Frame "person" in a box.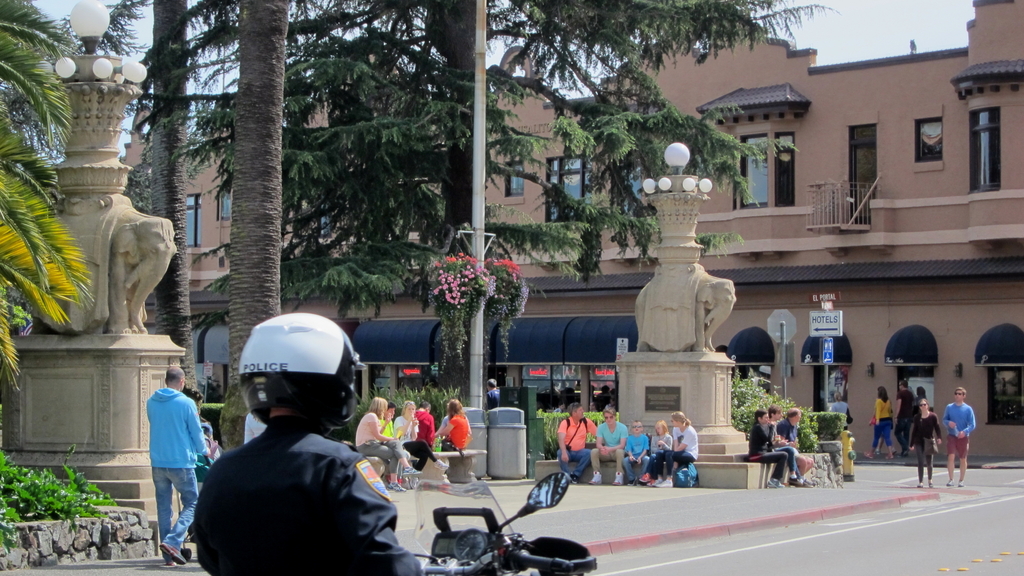
box=[748, 410, 798, 490].
